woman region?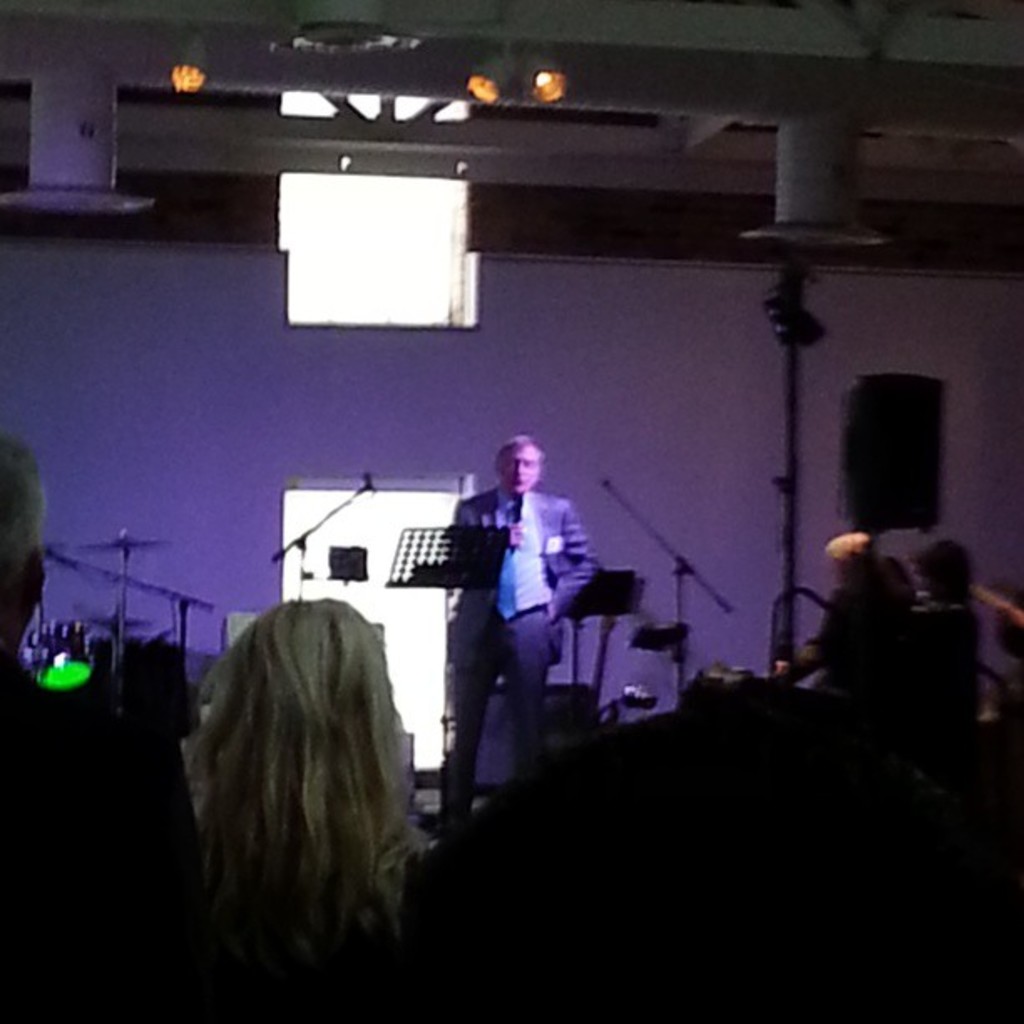
<bbox>177, 574, 472, 1001</bbox>
